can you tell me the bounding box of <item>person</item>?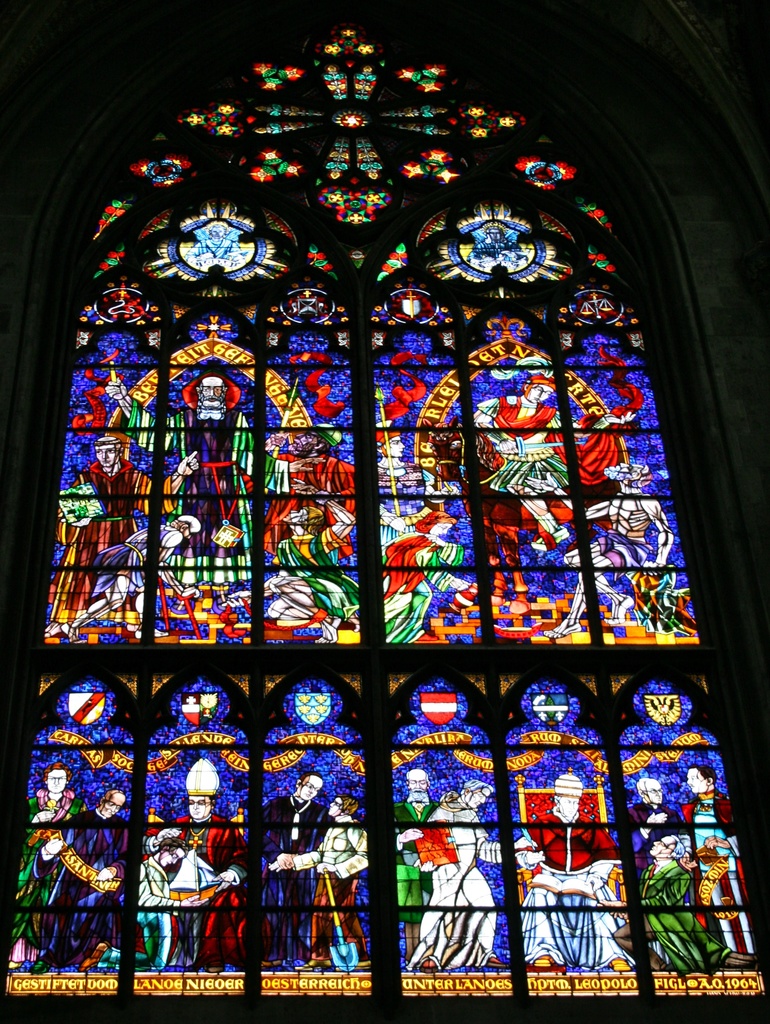
465 363 601 552.
